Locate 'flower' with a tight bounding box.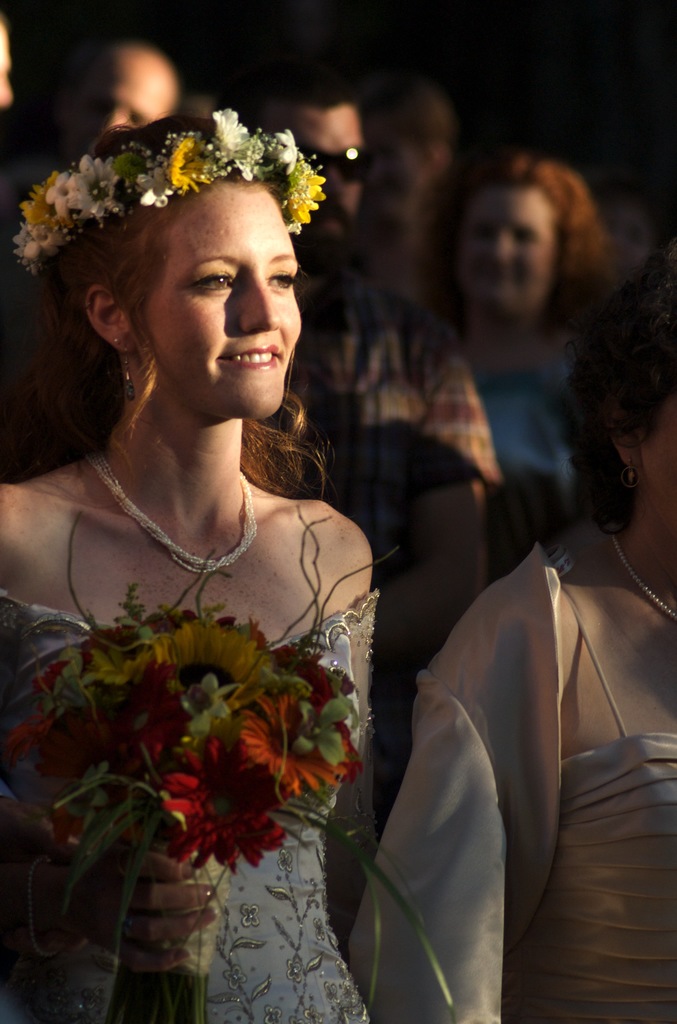
bbox=(81, 614, 146, 664).
